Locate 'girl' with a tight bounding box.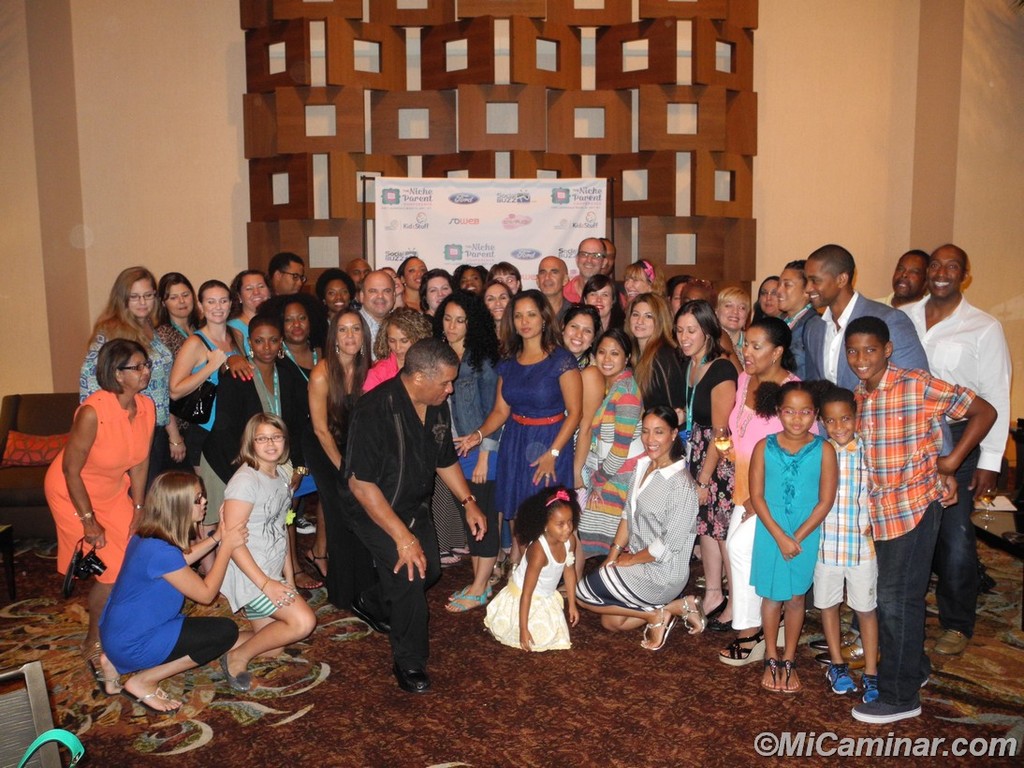
<bbox>753, 270, 784, 321</bbox>.
